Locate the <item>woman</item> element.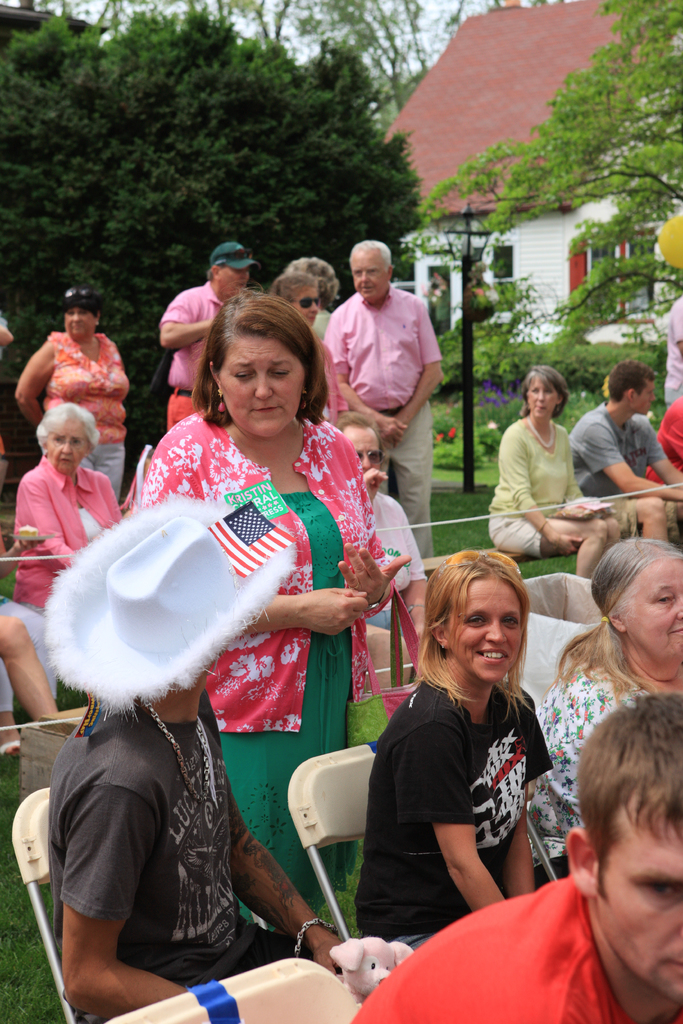
Element bbox: [523,531,682,896].
